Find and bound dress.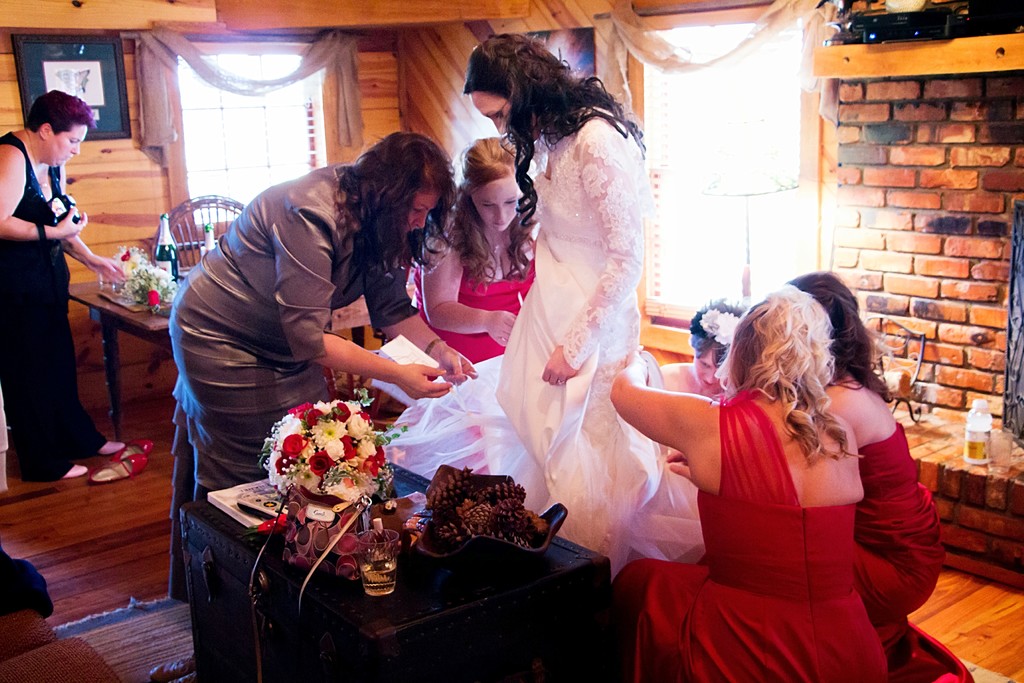
Bound: <region>409, 237, 535, 479</region>.
